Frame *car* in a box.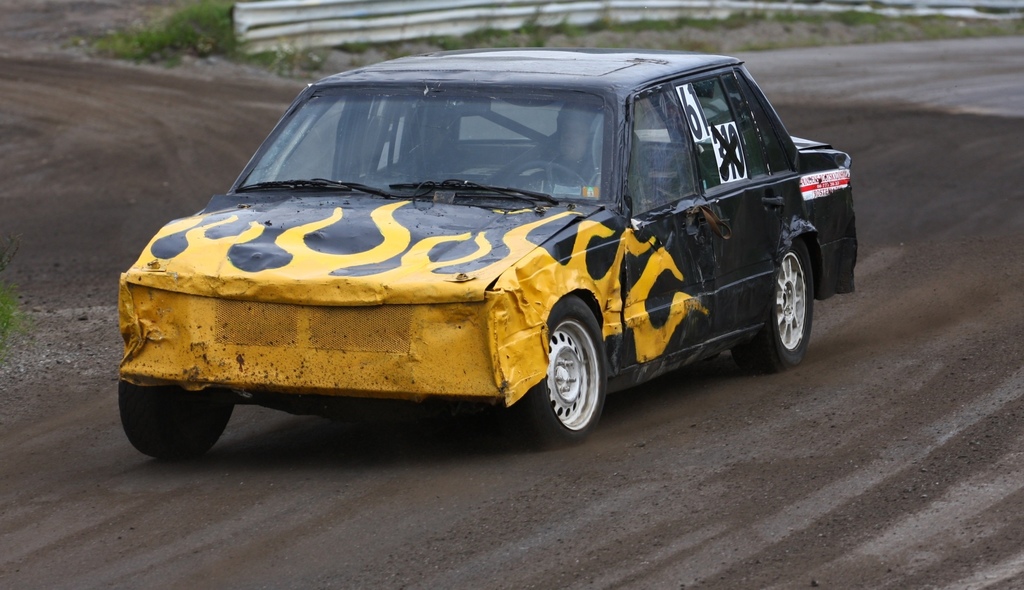
123, 50, 848, 455.
